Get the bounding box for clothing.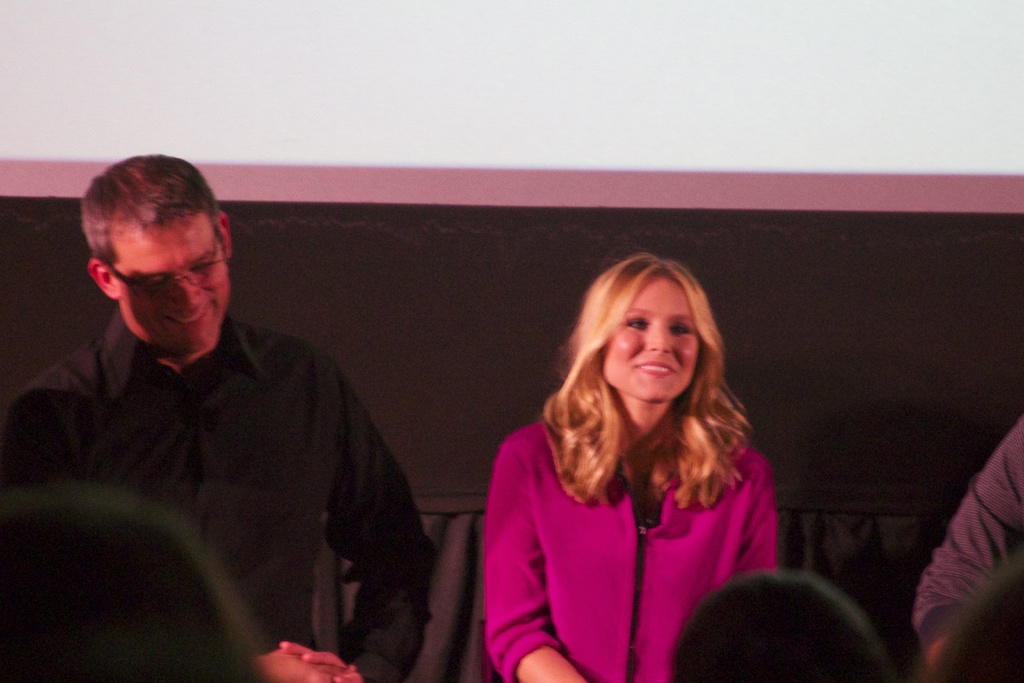
(x1=0, y1=311, x2=424, y2=682).
